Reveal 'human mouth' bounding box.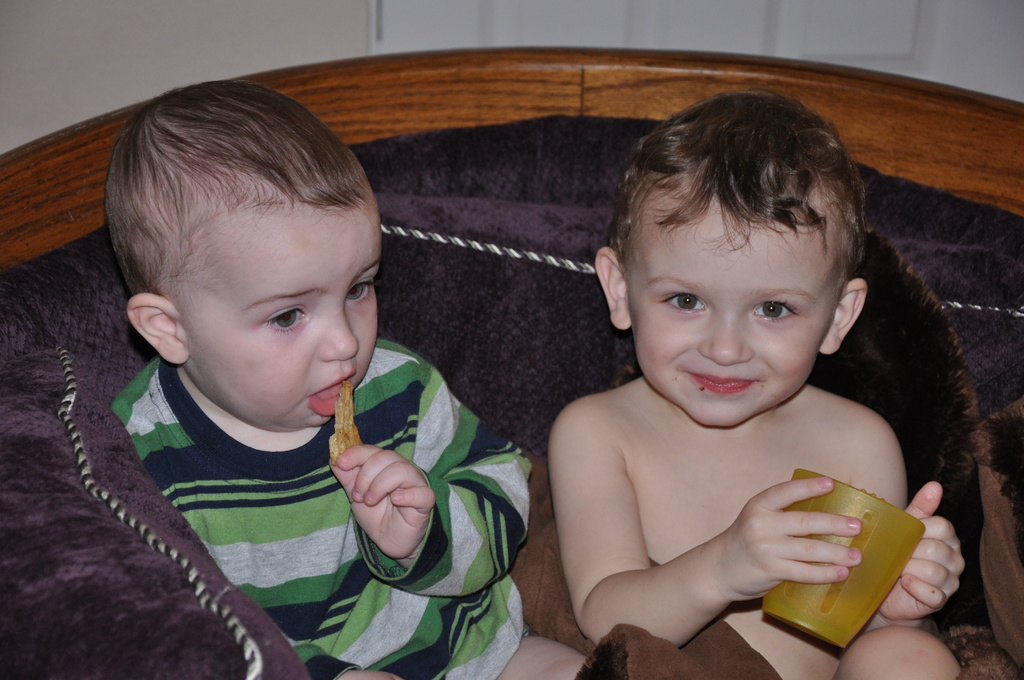
Revealed: 305 363 356 421.
